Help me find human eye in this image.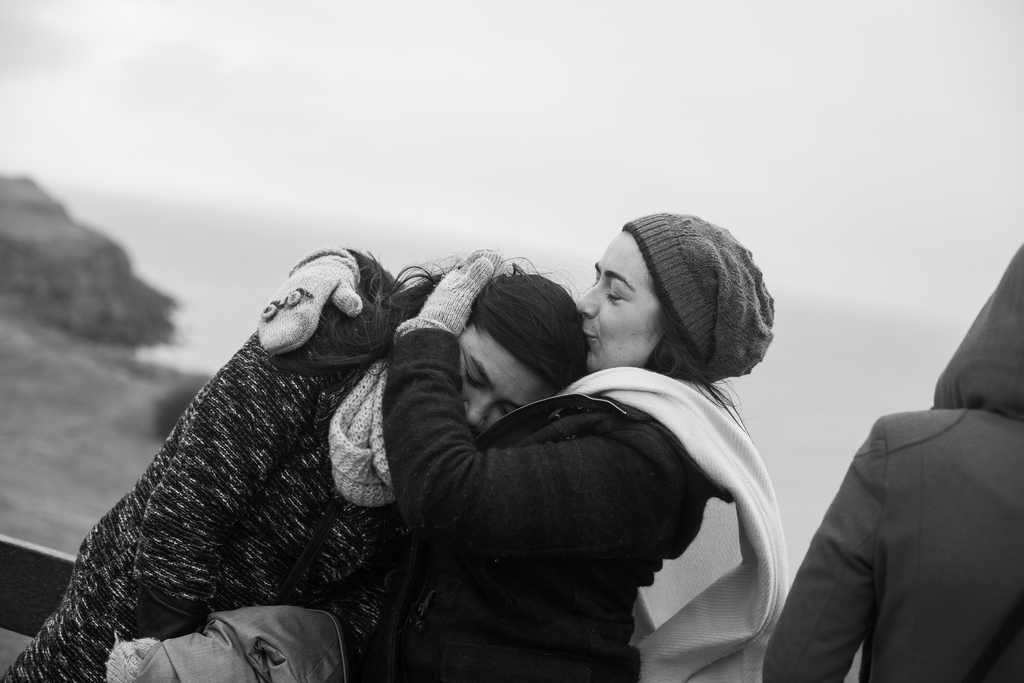
Found it: <box>502,404,516,420</box>.
